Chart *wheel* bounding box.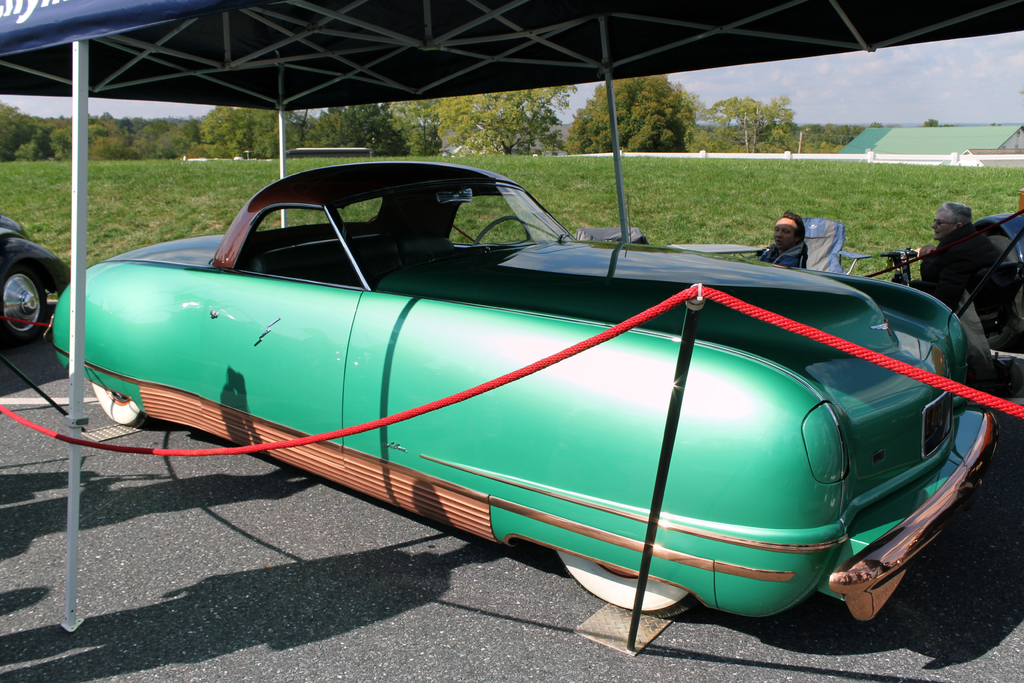
Charted: bbox(554, 555, 700, 602).
